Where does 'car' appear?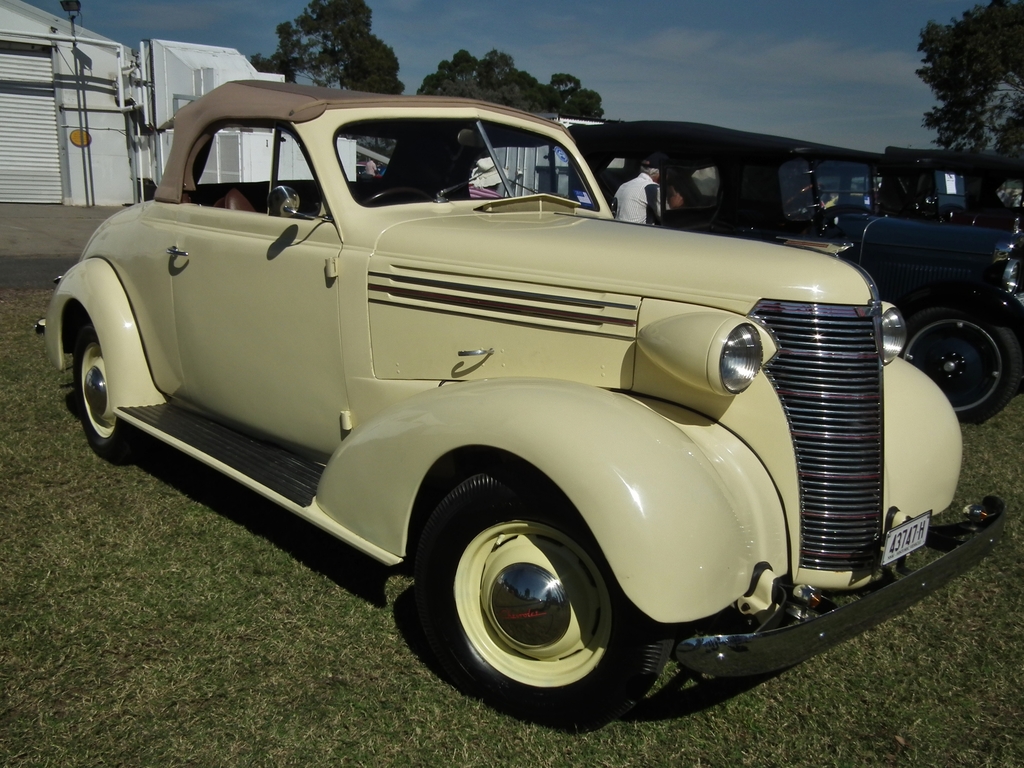
Appears at 537:113:1023:418.
